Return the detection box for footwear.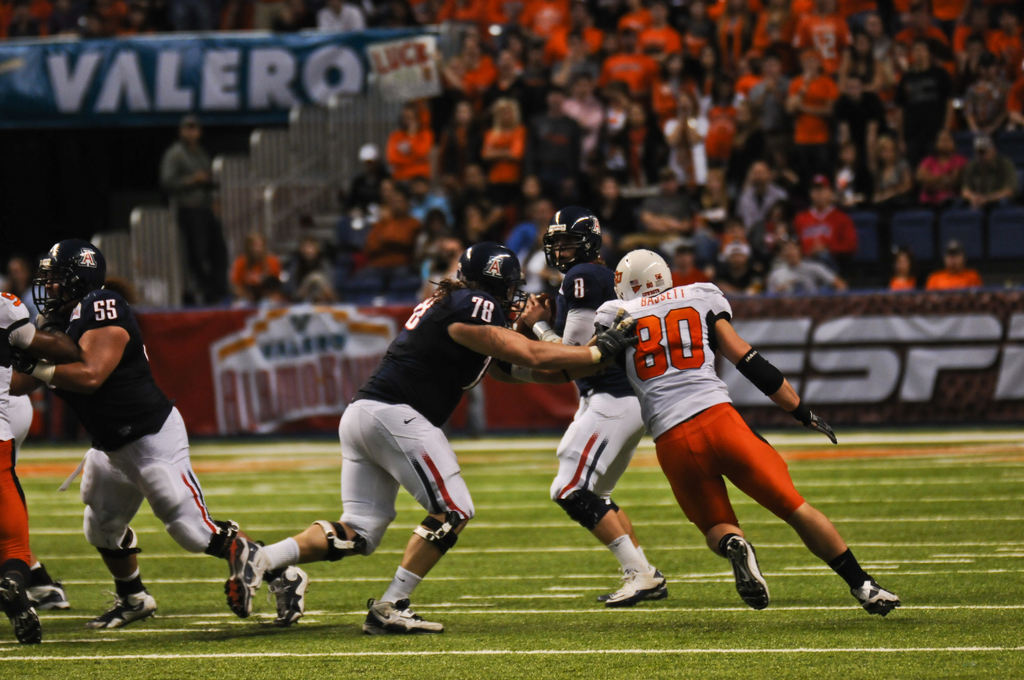
bbox(605, 564, 668, 606).
